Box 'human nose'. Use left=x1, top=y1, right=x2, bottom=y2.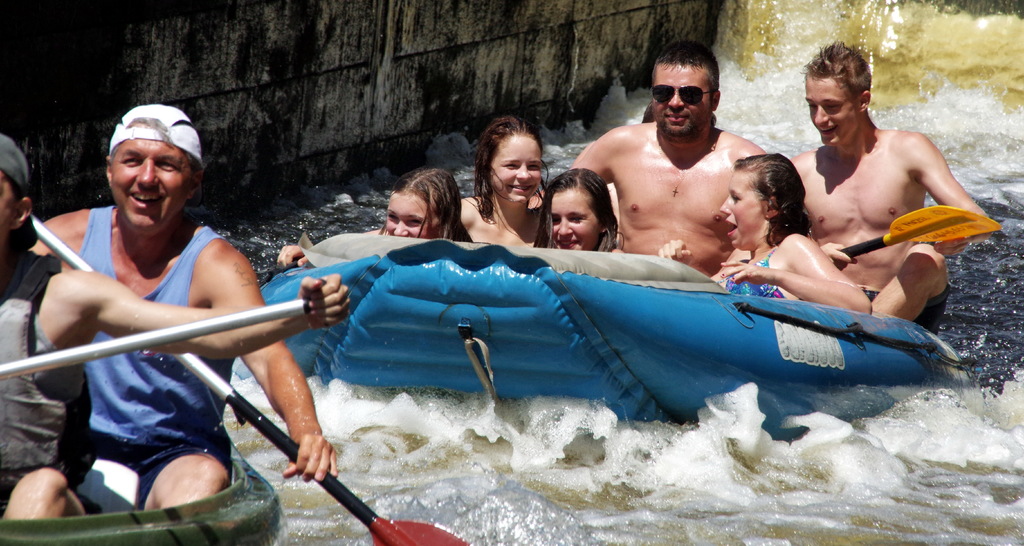
left=511, top=162, right=532, bottom=184.
